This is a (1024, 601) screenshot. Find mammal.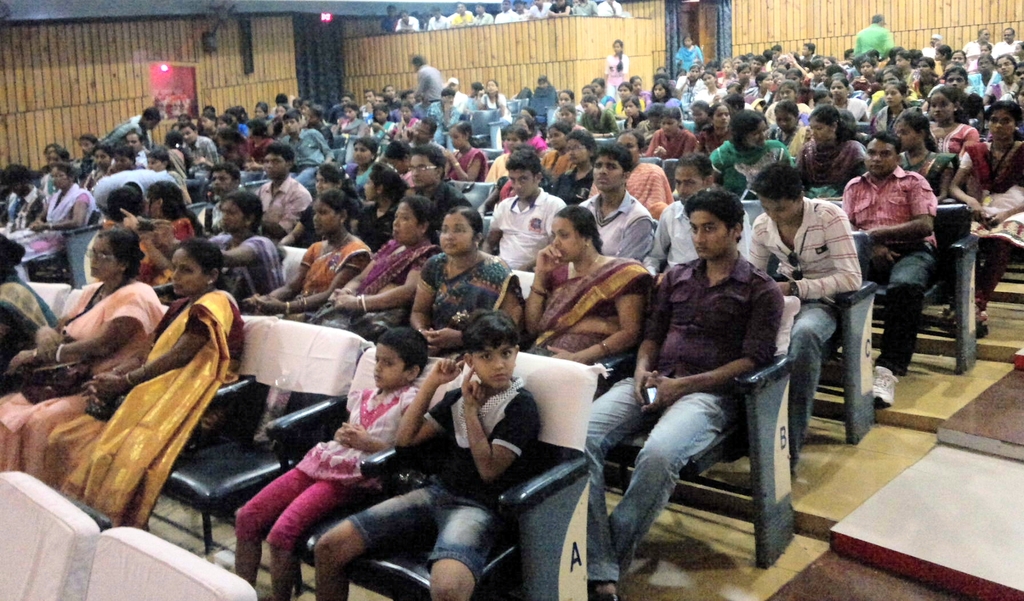
Bounding box: locate(245, 325, 429, 600).
